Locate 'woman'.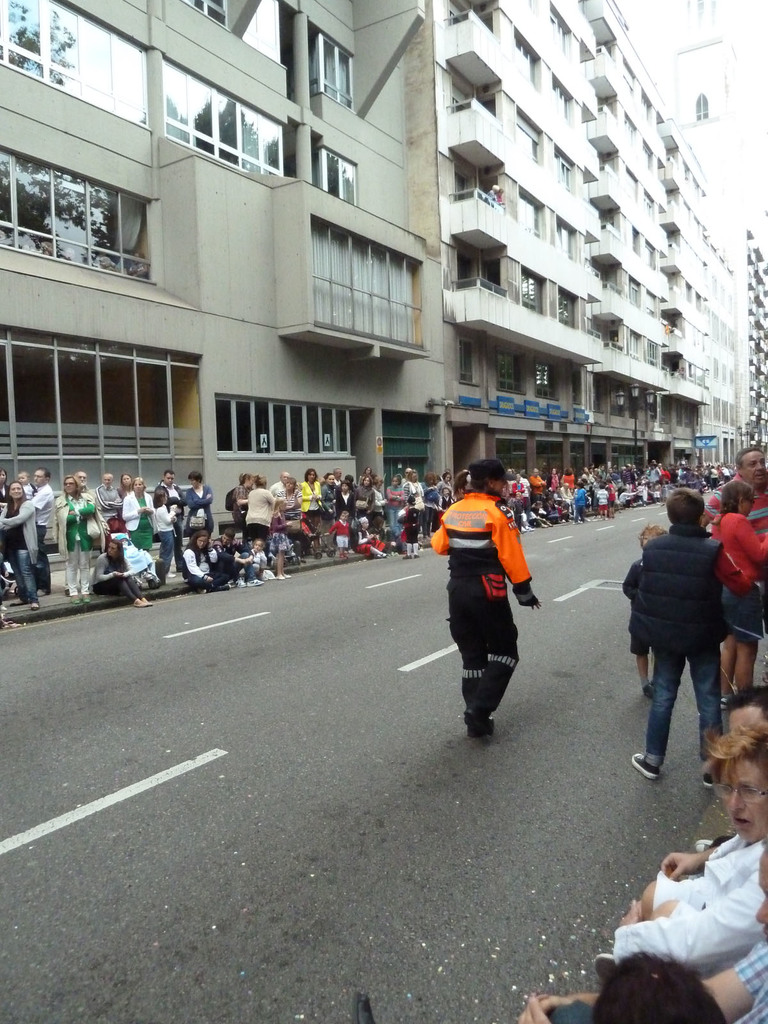
Bounding box: (46, 469, 93, 601).
